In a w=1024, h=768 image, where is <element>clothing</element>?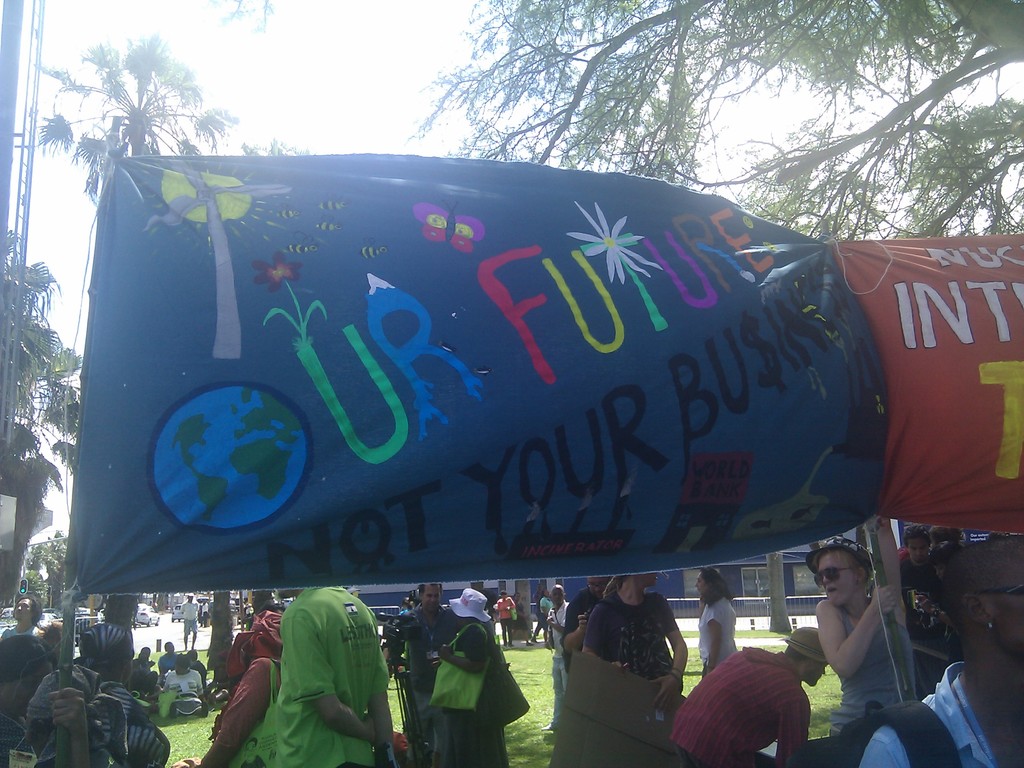
<region>667, 642, 806, 766</region>.
